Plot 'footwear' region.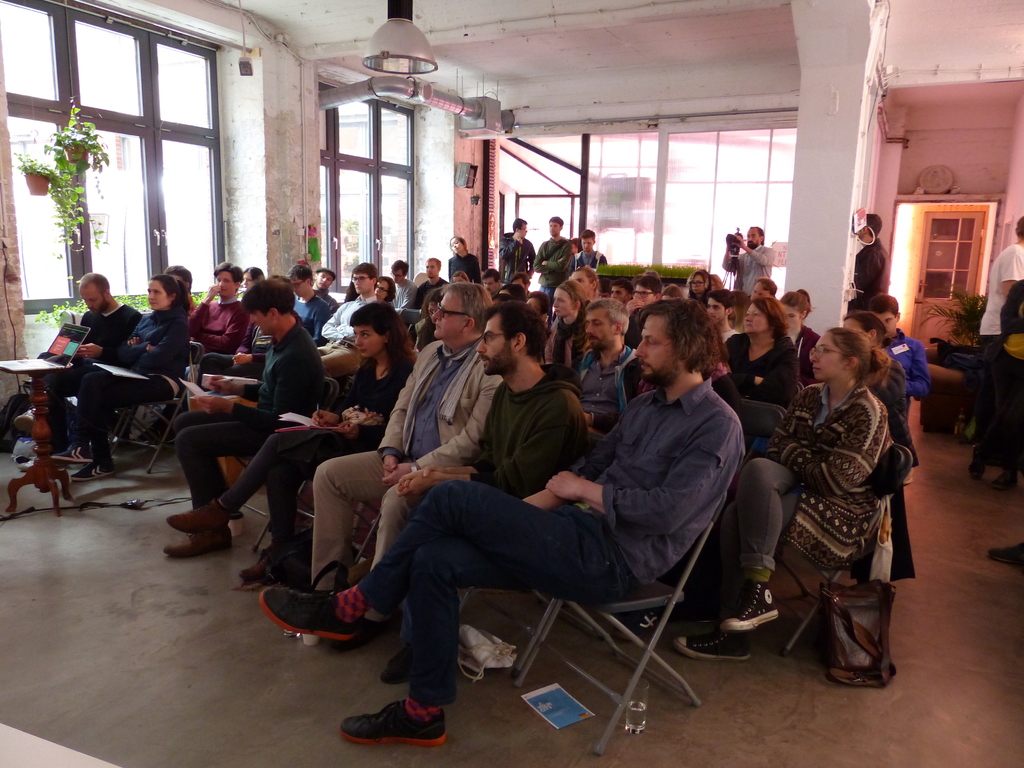
Plotted at x1=992, y1=476, x2=1018, y2=494.
